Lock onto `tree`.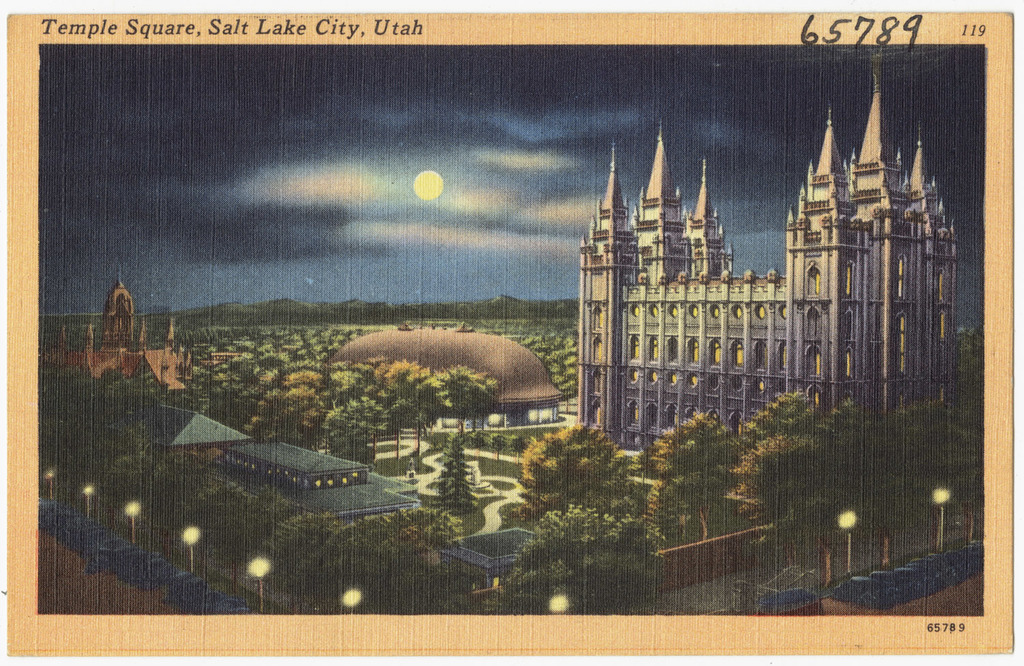
Locked: [324, 358, 380, 396].
